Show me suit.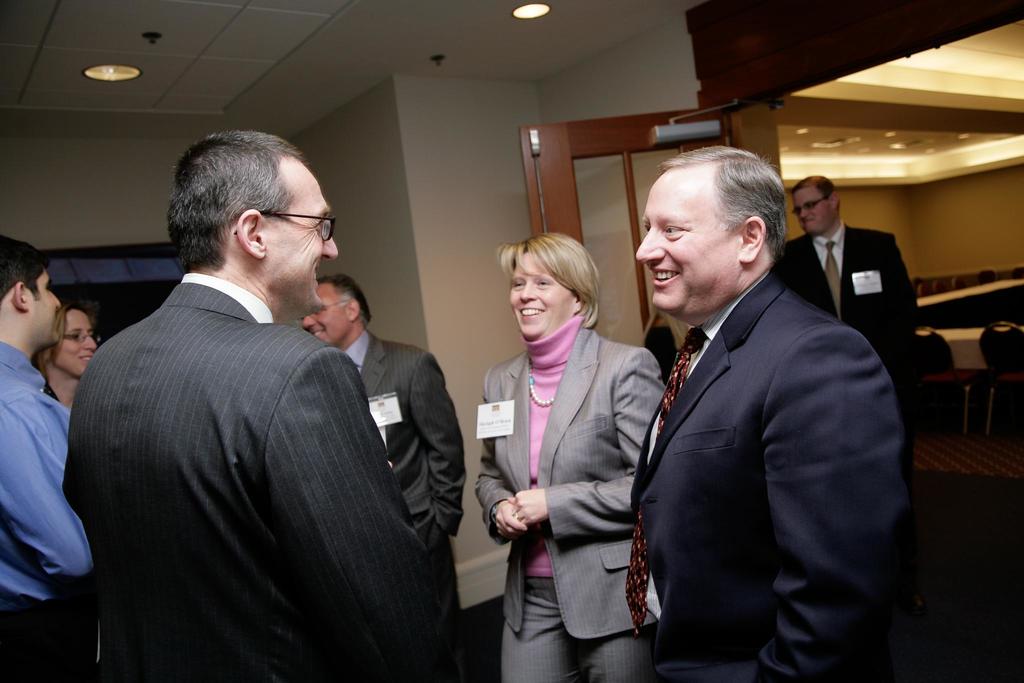
suit is here: {"x1": 346, "y1": 327, "x2": 464, "y2": 627}.
